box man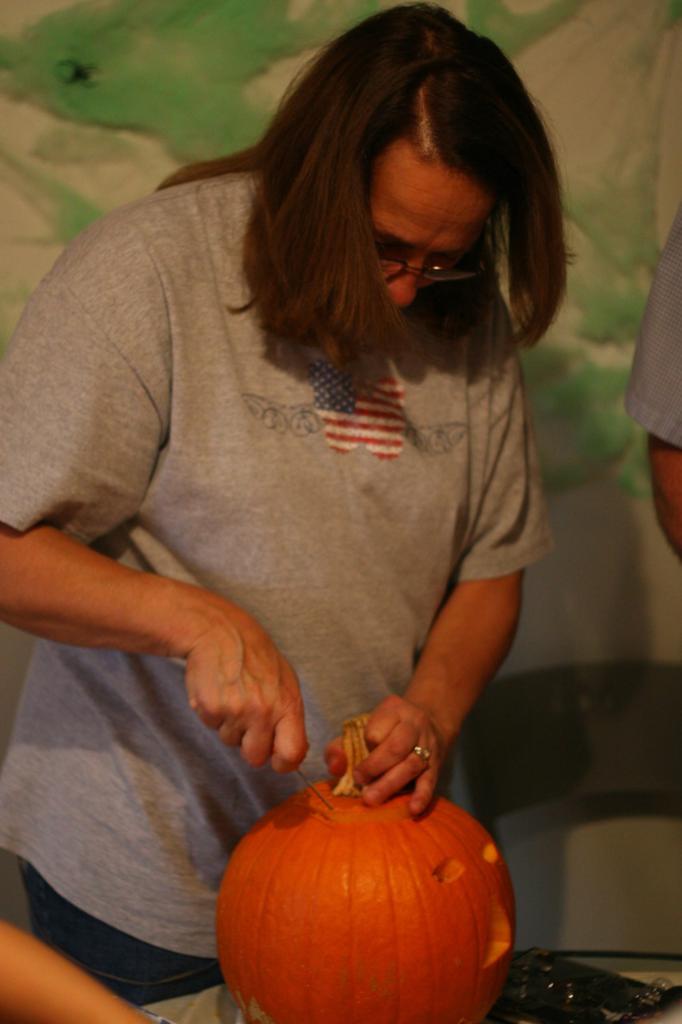
x1=0, y1=0, x2=580, y2=1014
